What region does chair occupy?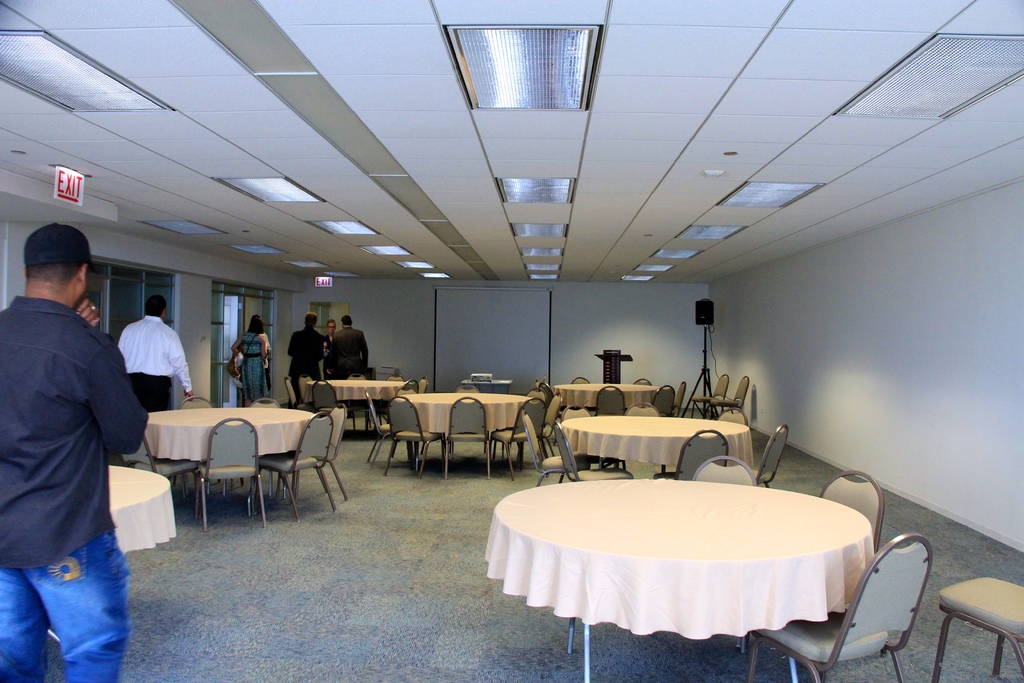
region(628, 401, 664, 416).
